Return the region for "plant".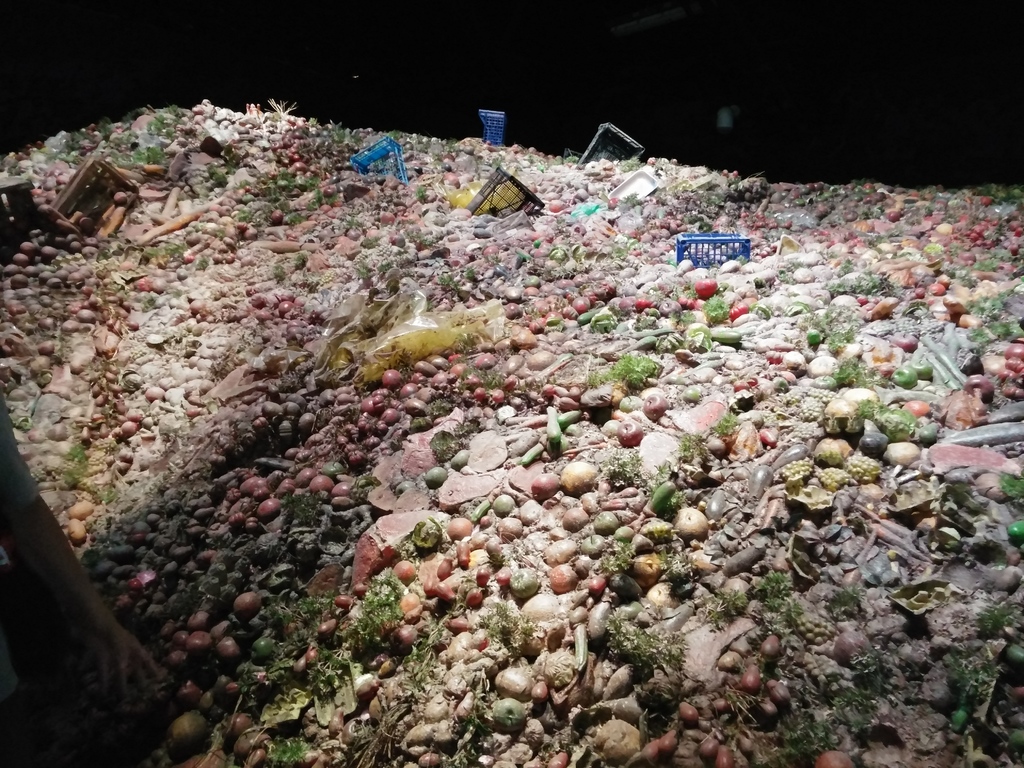
<box>279,371,305,390</box>.
